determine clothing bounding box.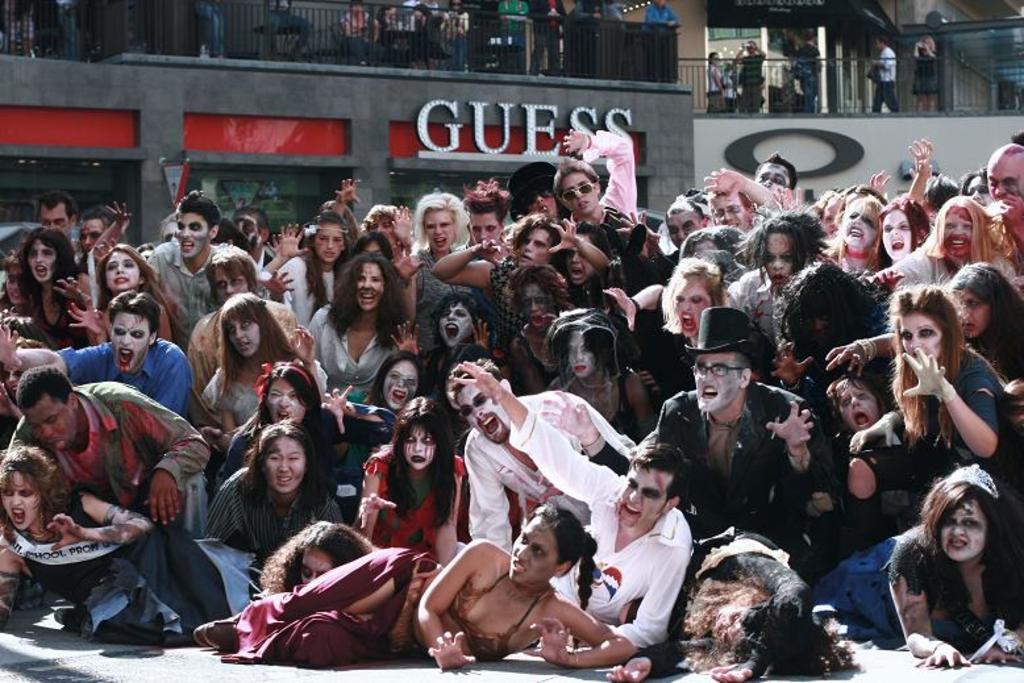
Determined: 584/378/827/537.
